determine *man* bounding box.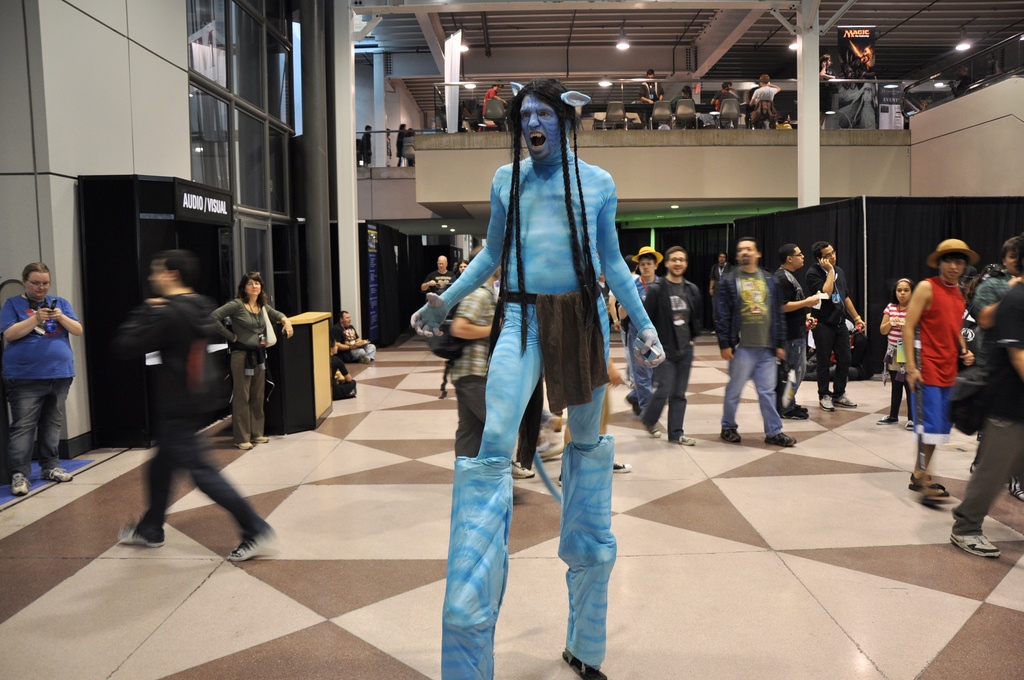
Determined: detection(708, 235, 798, 449).
